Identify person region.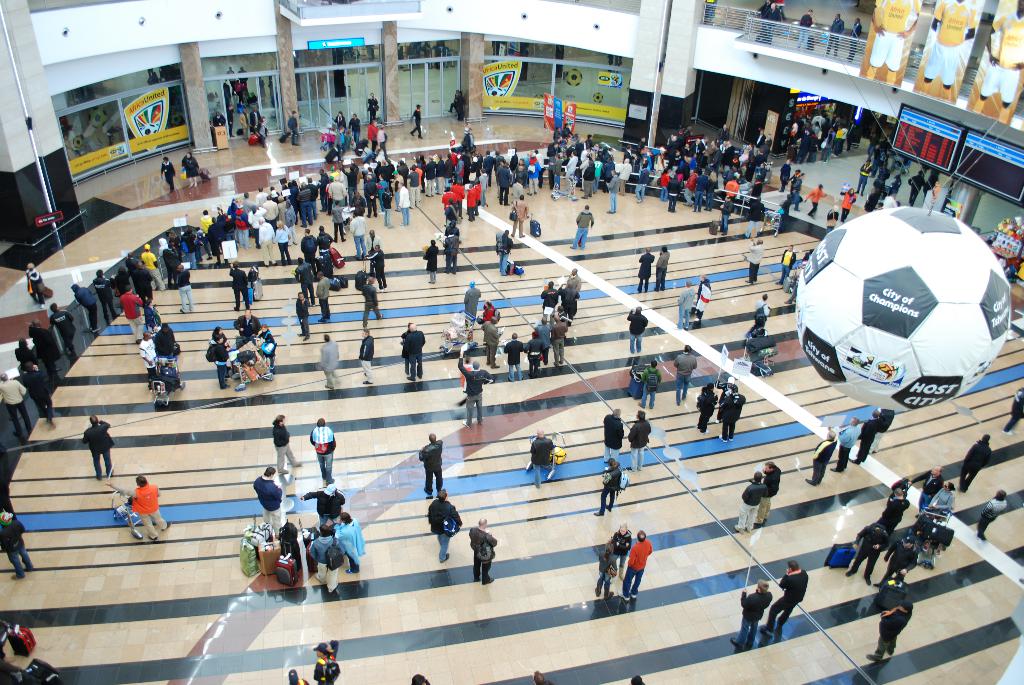
Region: <region>478, 299, 495, 322</region>.
